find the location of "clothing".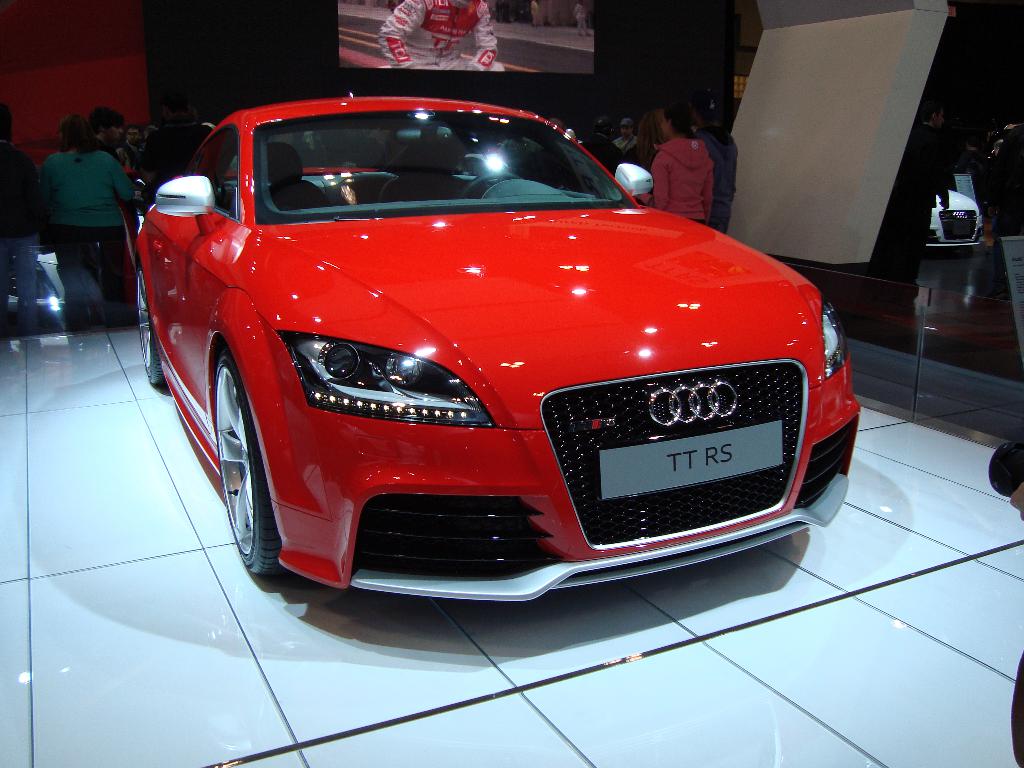
Location: (50,218,136,340).
